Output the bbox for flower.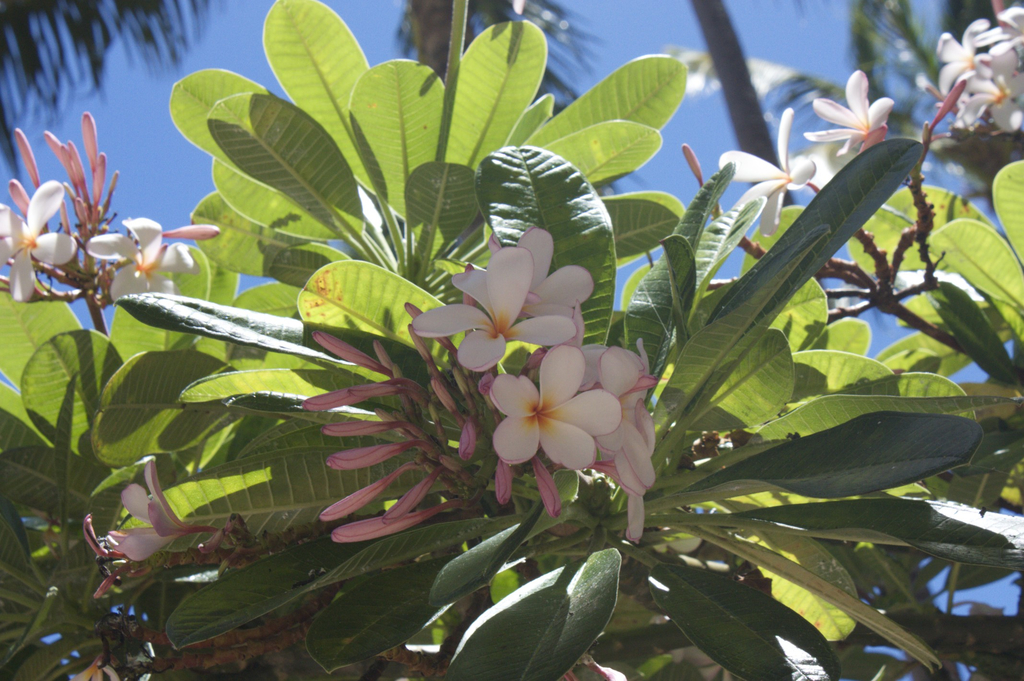
{"x1": 114, "y1": 455, "x2": 194, "y2": 567}.
